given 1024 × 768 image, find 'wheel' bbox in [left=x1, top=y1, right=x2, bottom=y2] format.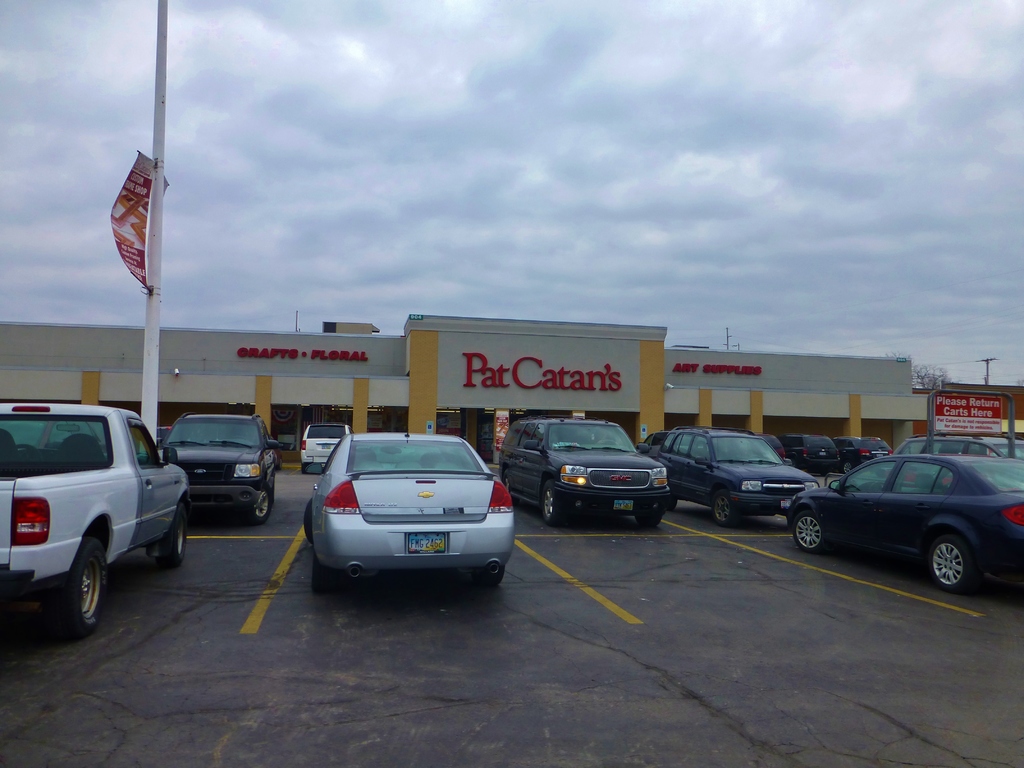
[left=664, top=481, right=680, bottom=509].
